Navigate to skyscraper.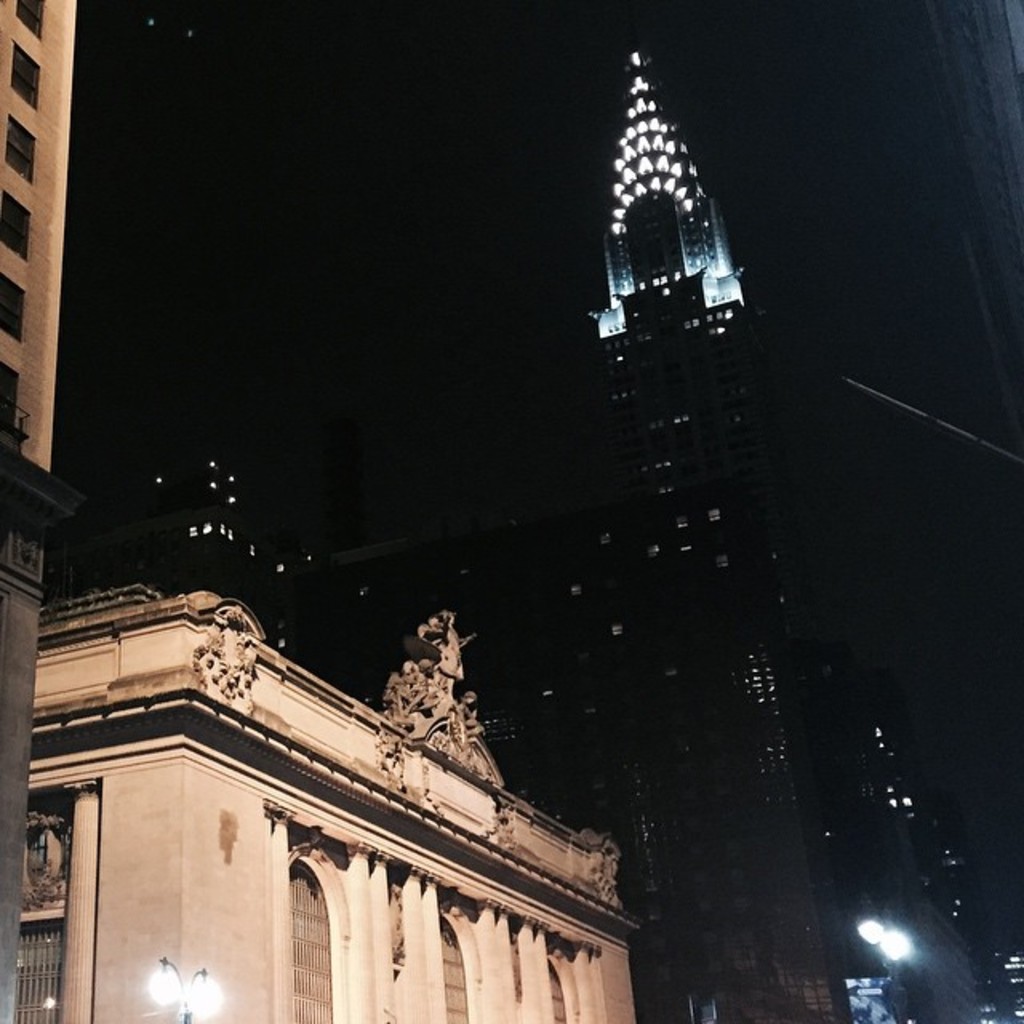
Navigation target: [485, 102, 869, 782].
